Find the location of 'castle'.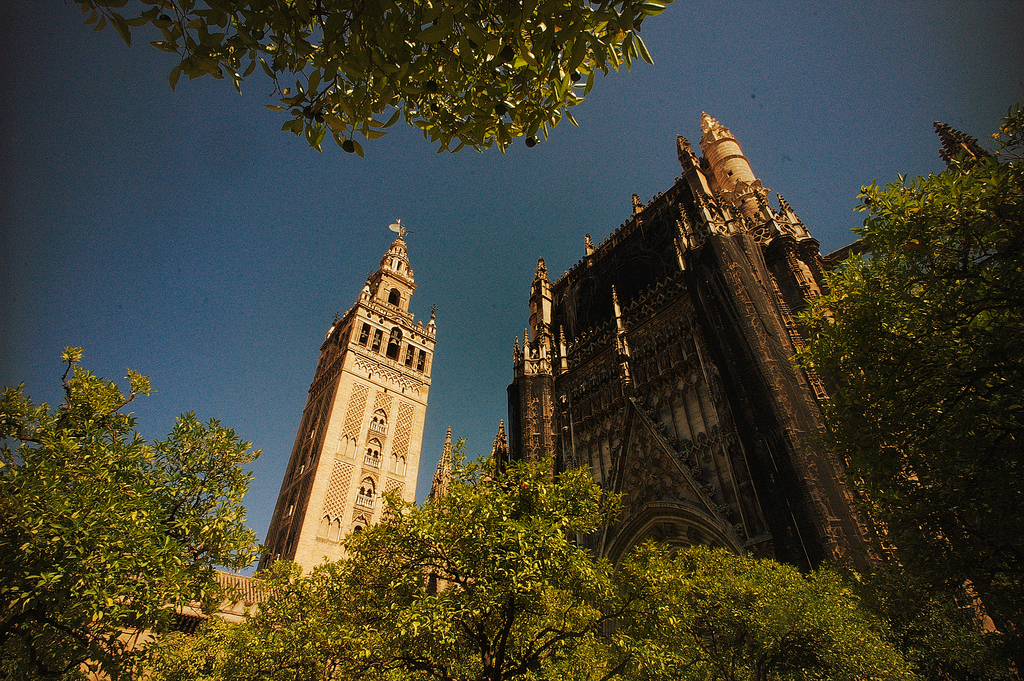
Location: [472,75,969,613].
